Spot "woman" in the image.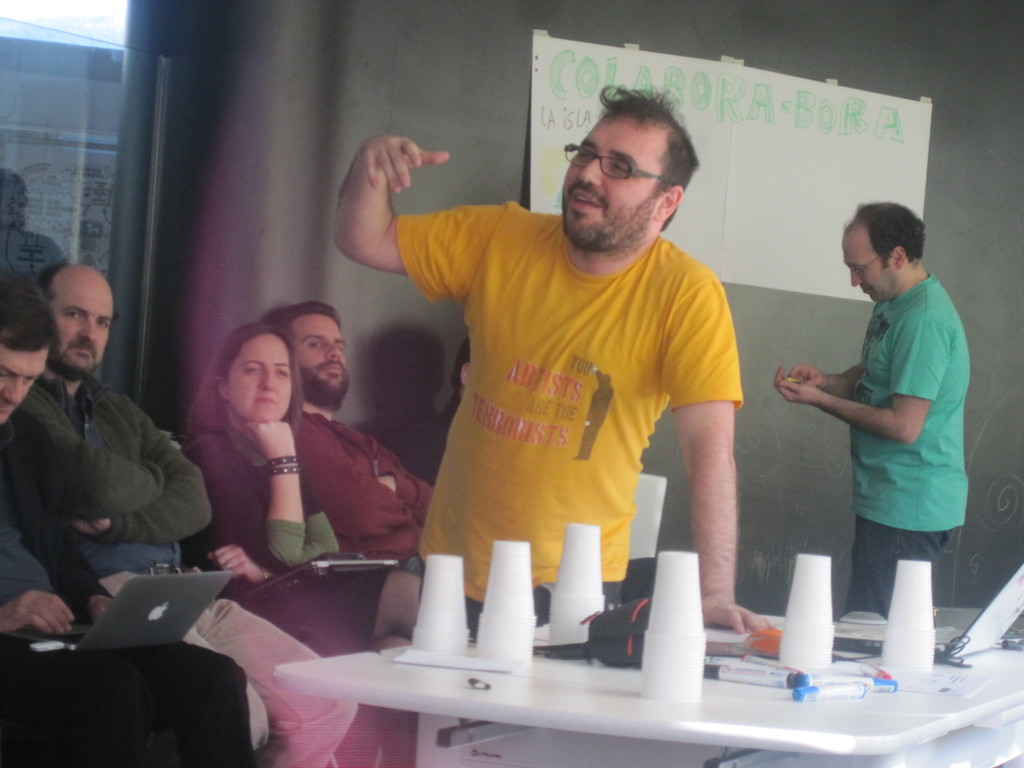
"woman" found at [160, 300, 352, 605].
